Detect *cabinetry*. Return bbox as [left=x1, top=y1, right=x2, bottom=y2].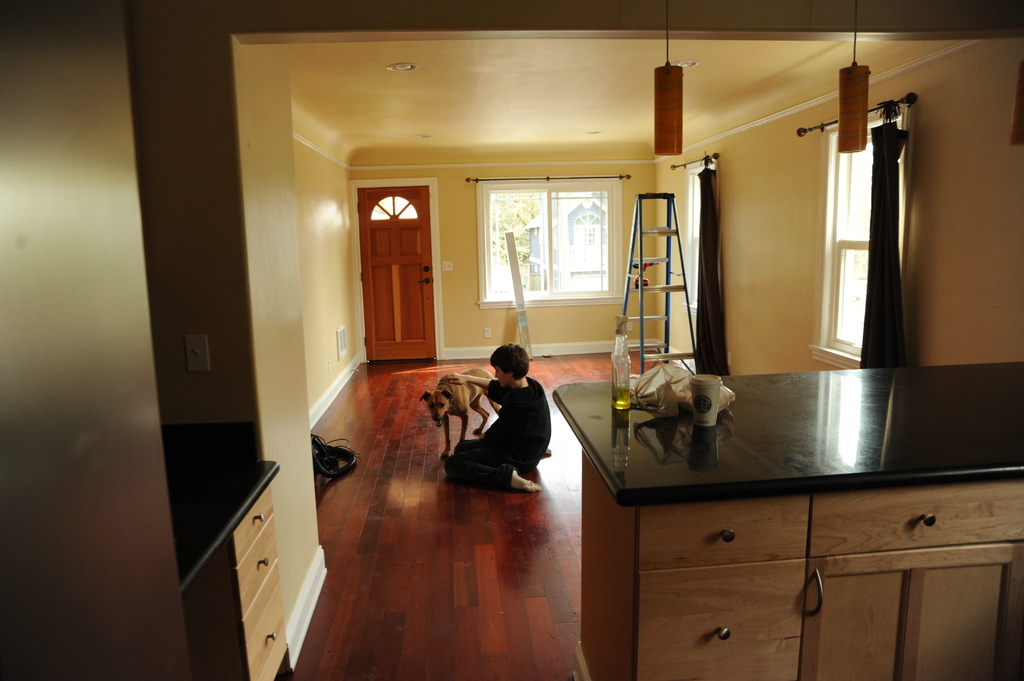
[left=167, top=432, right=310, bottom=664].
